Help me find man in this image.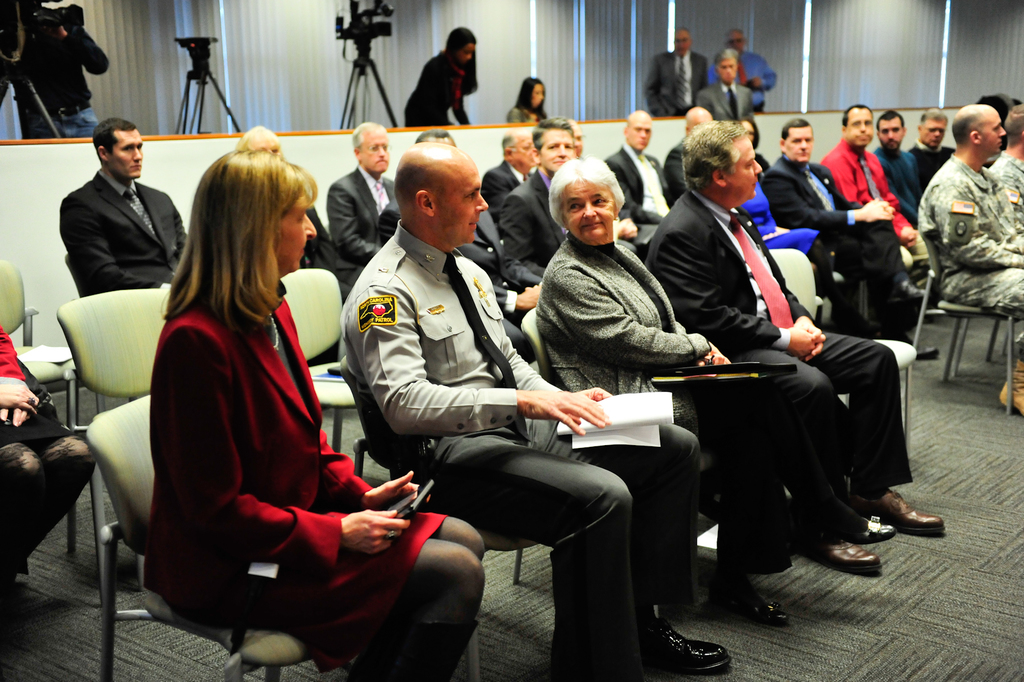
Found it: bbox=[237, 124, 364, 367].
